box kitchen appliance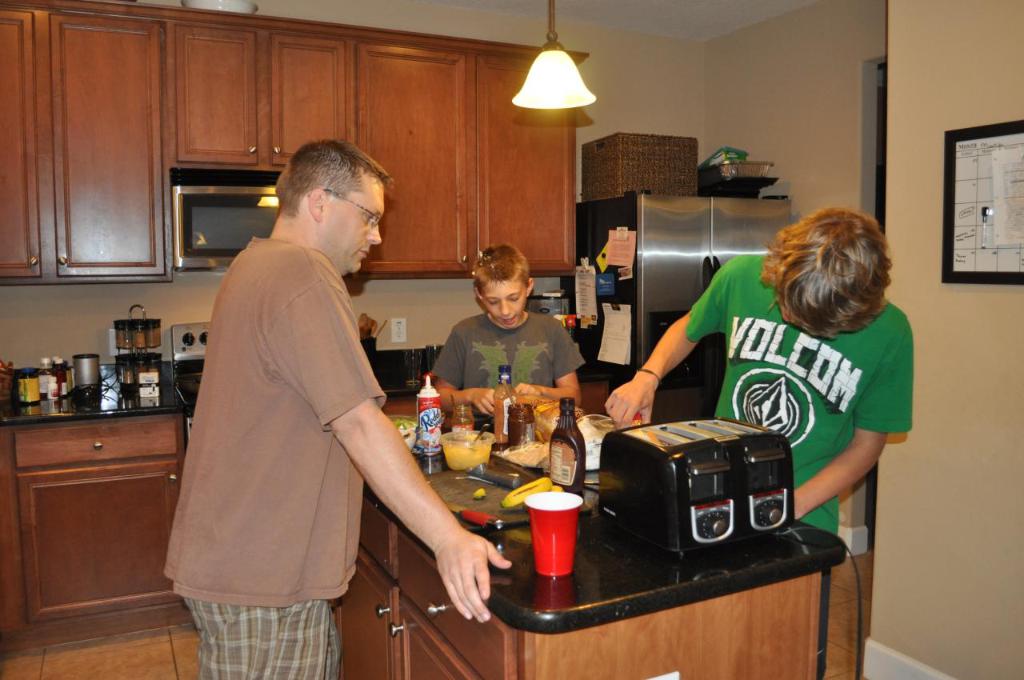
left=418, top=377, right=441, bottom=449
